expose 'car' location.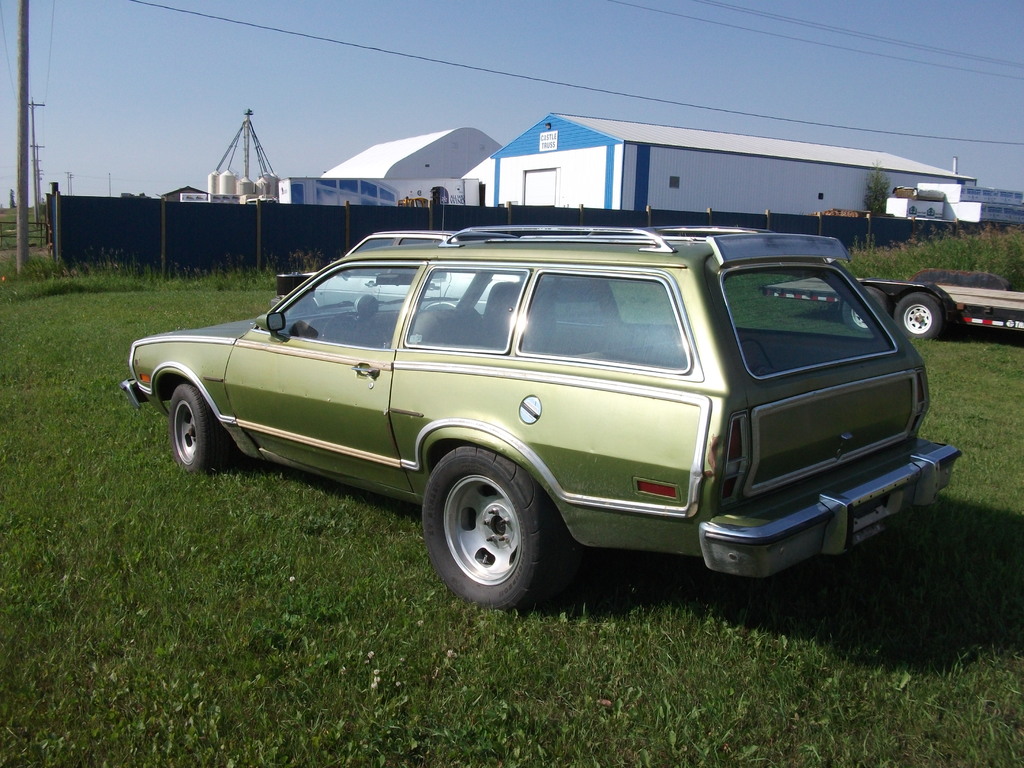
Exposed at 124:234:960:610.
